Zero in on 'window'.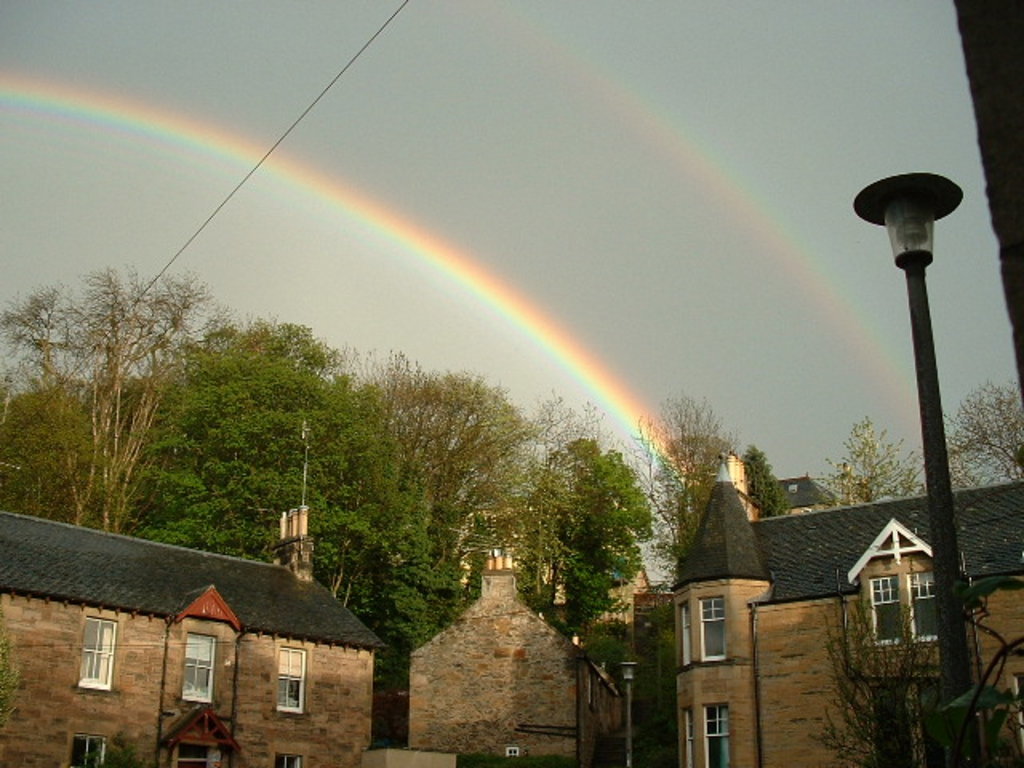
Zeroed in: bbox(699, 686, 739, 766).
